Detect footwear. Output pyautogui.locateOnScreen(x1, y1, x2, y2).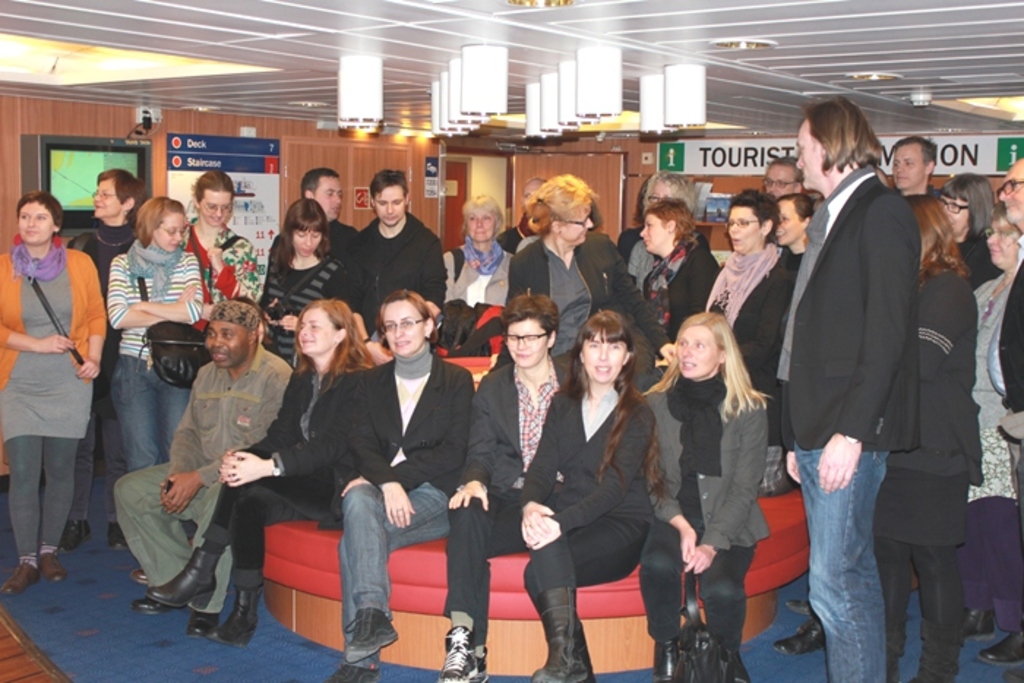
pyautogui.locateOnScreen(442, 620, 477, 682).
